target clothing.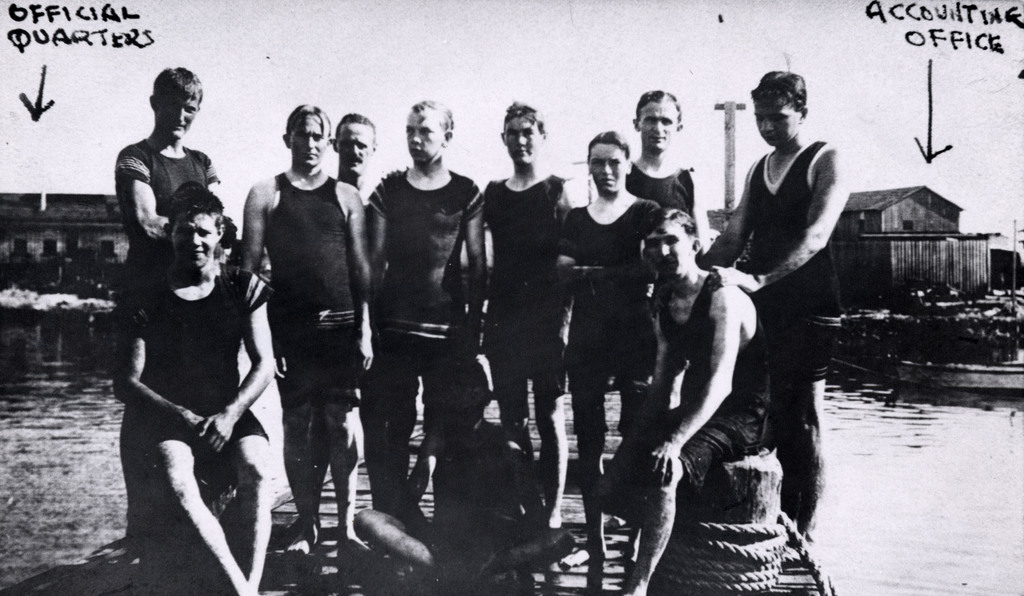
Target region: bbox(480, 171, 568, 408).
